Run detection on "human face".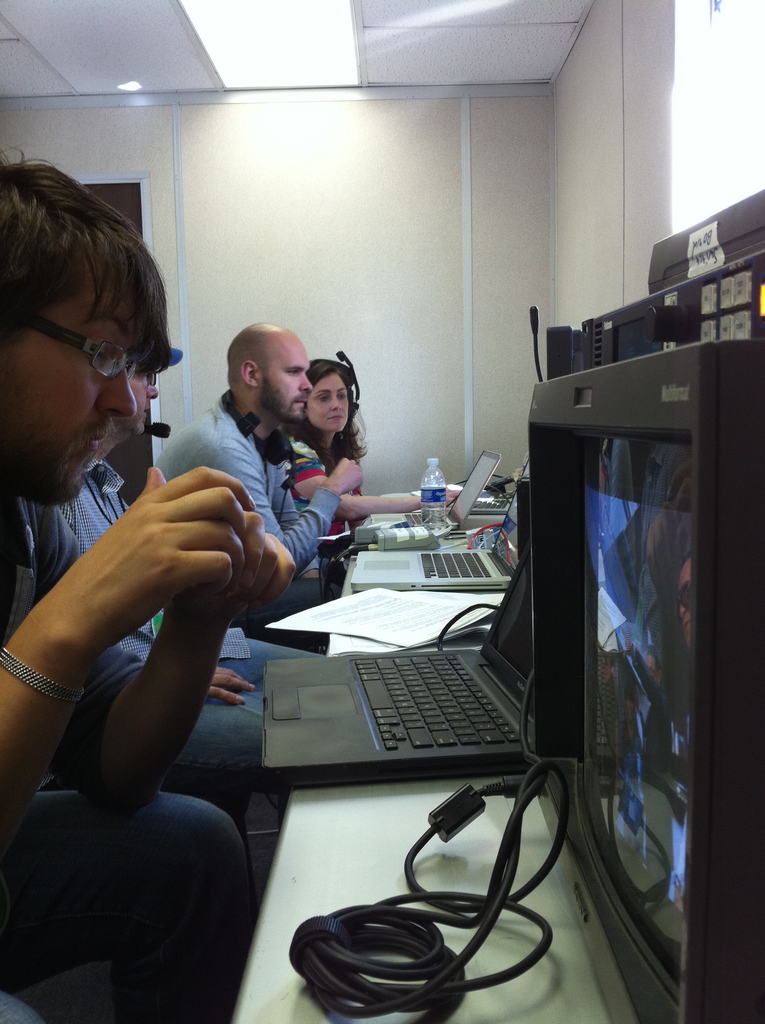
Result: region(300, 369, 355, 429).
